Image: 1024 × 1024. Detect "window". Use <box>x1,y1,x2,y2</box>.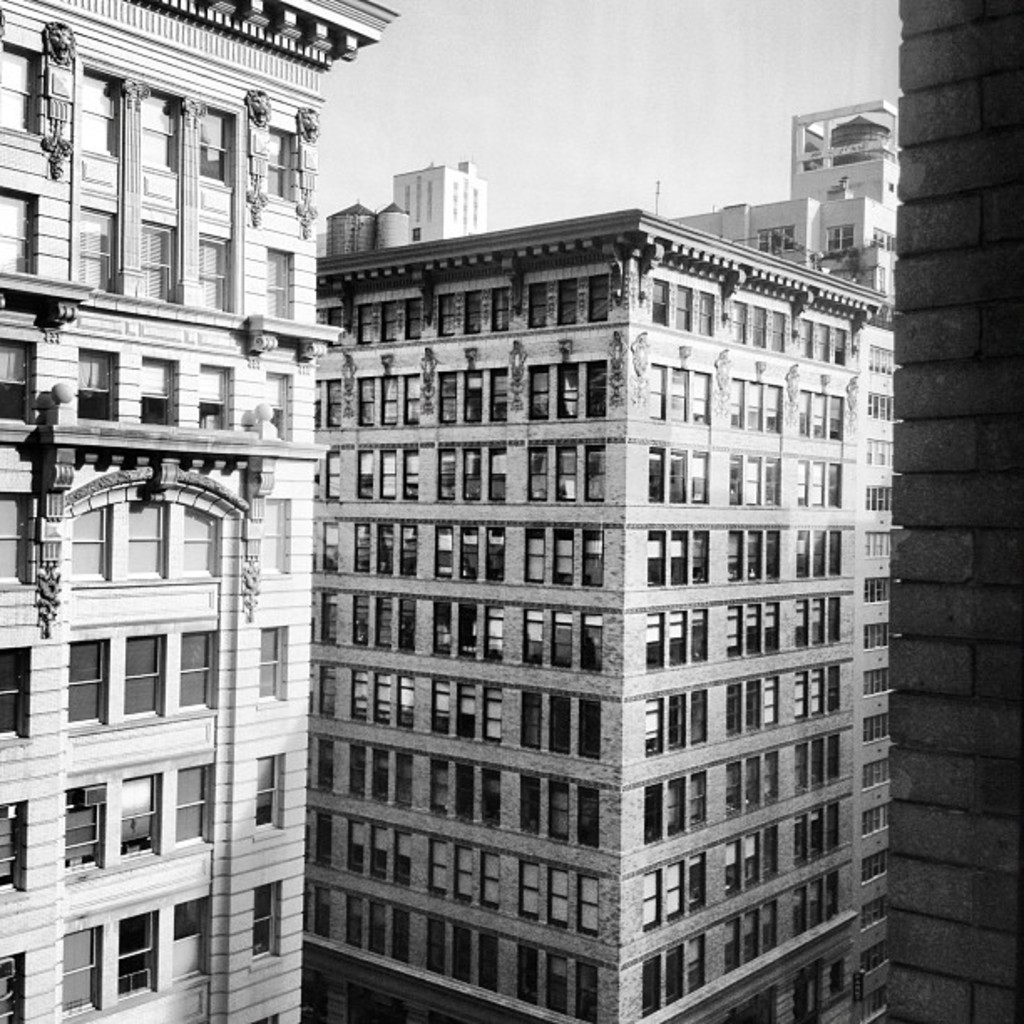
<box>172,912,207,977</box>.
